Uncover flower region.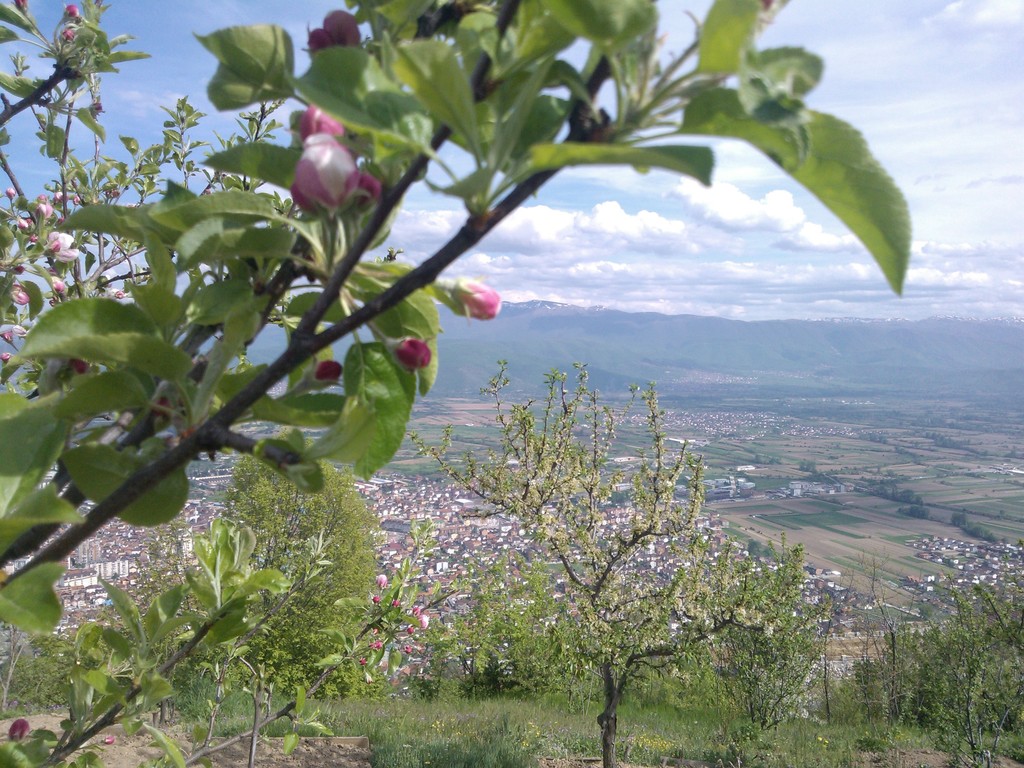
Uncovered: 62:3:79:19.
